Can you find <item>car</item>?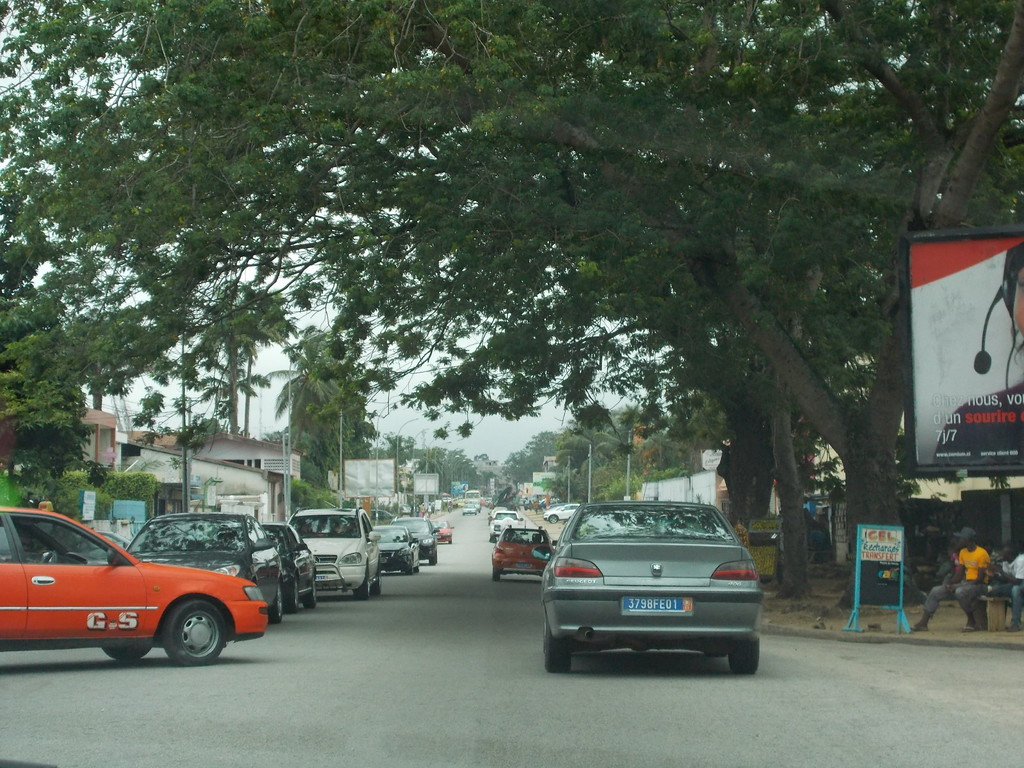
Yes, bounding box: {"left": 542, "top": 505, "right": 583, "bottom": 521}.
